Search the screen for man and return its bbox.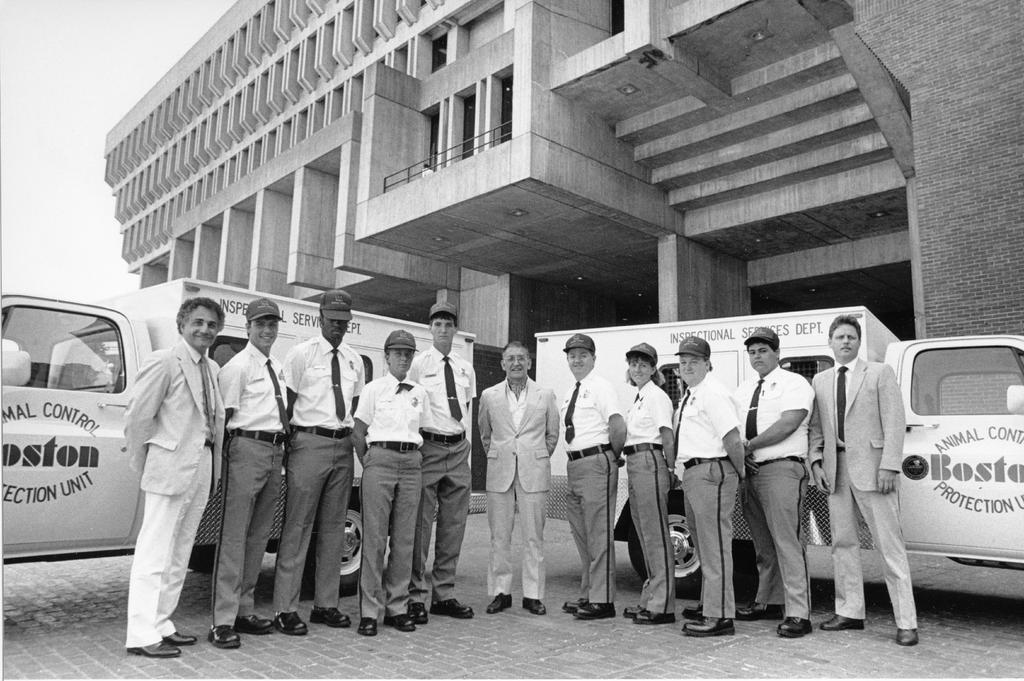
Found: bbox=[730, 326, 814, 636].
